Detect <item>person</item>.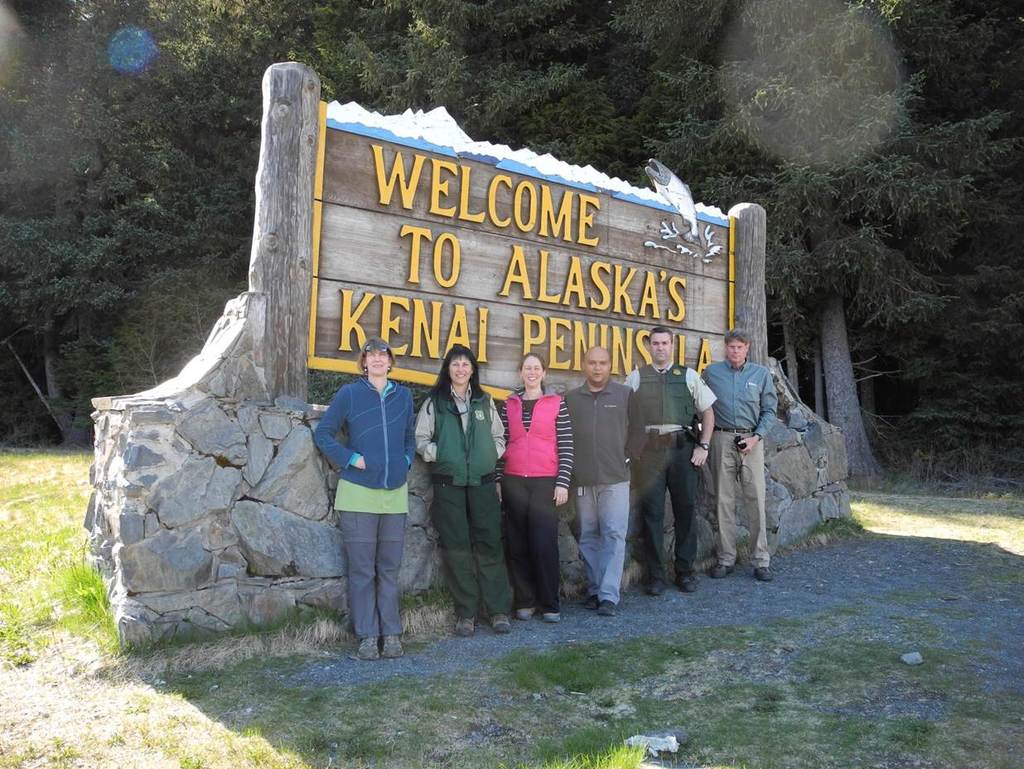
Detected at box(500, 352, 569, 626).
